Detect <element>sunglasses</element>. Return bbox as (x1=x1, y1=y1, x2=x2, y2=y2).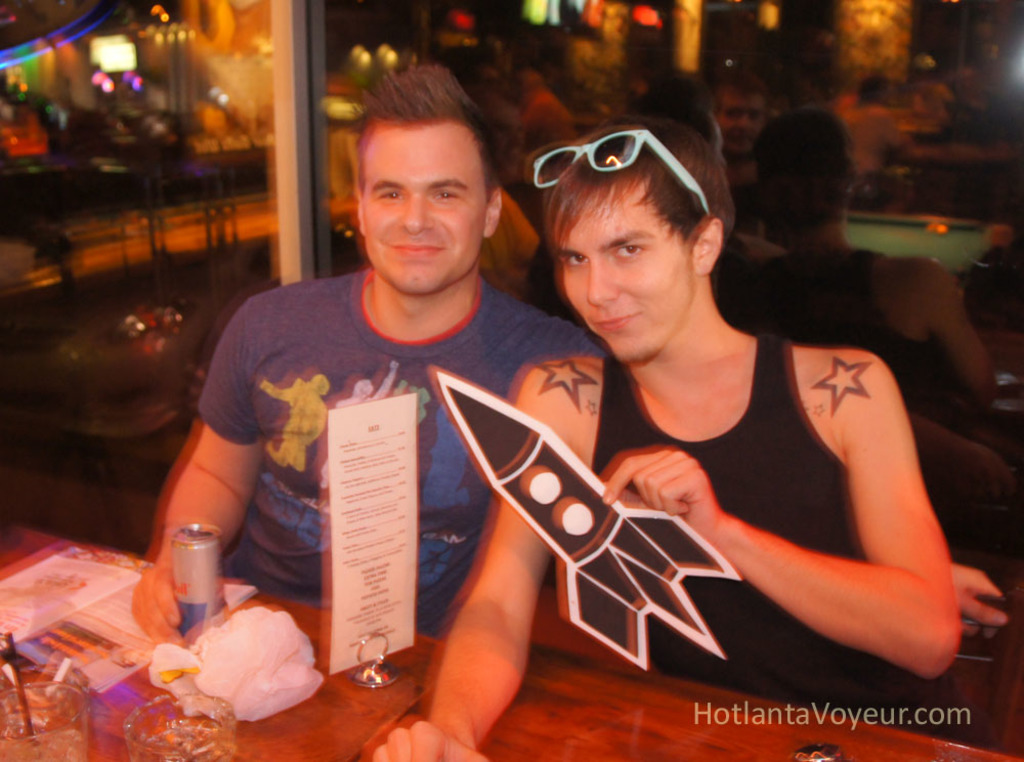
(x1=532, y1=128, x2=712, y2=214).
